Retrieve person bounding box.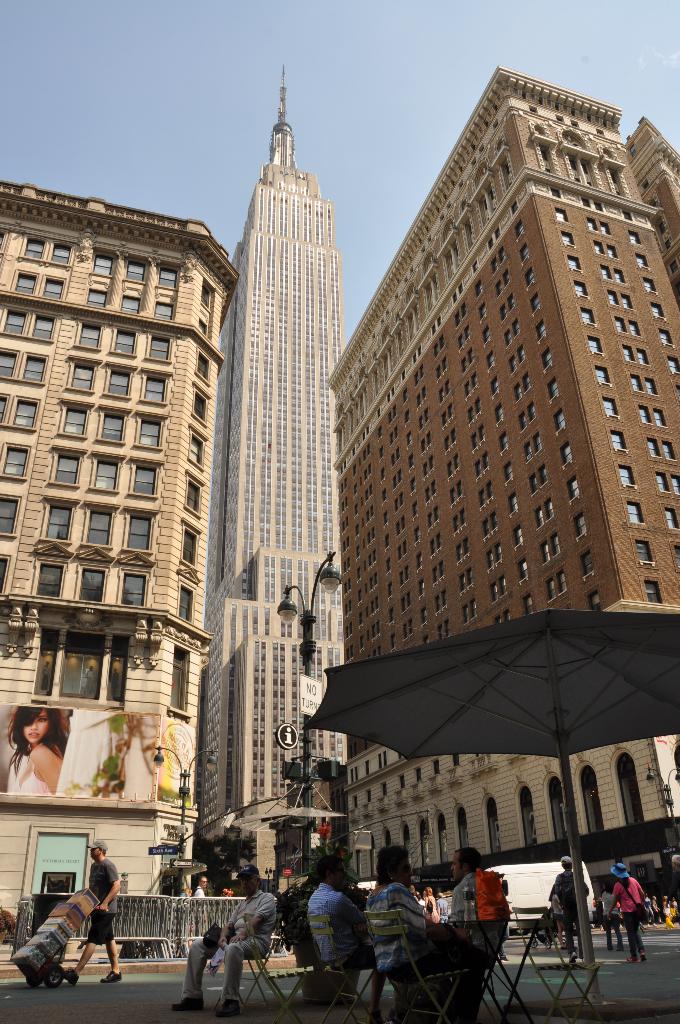
Bounding box: box(182, 888, 193, 951).
